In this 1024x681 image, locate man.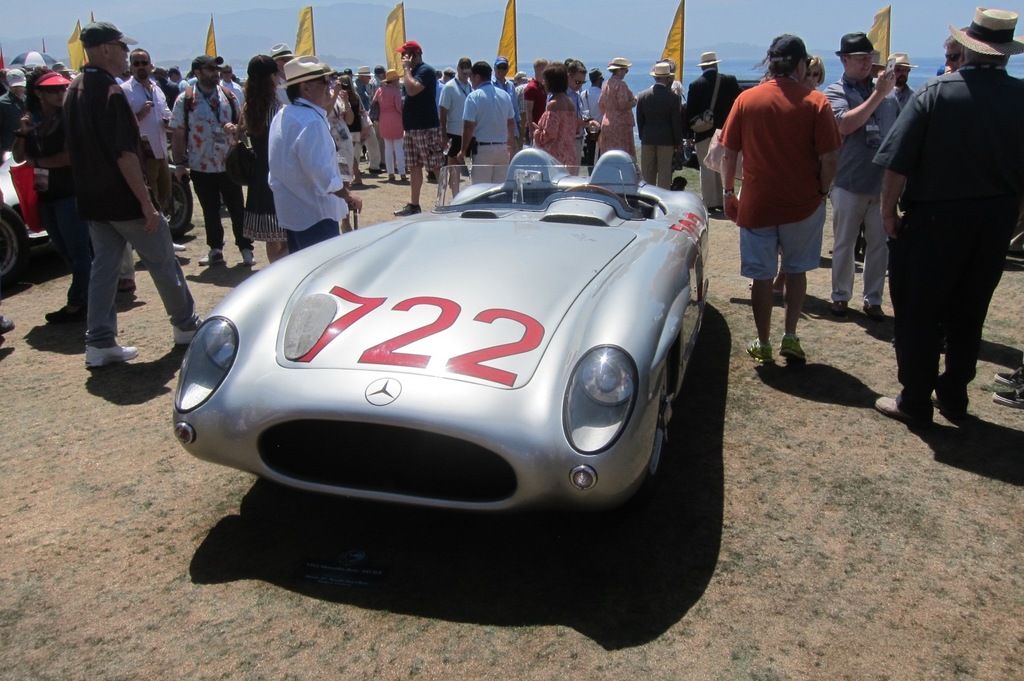
Bounding box: {"x1": 85, "y1": 20, "x2": 211, "y2": 367}.
